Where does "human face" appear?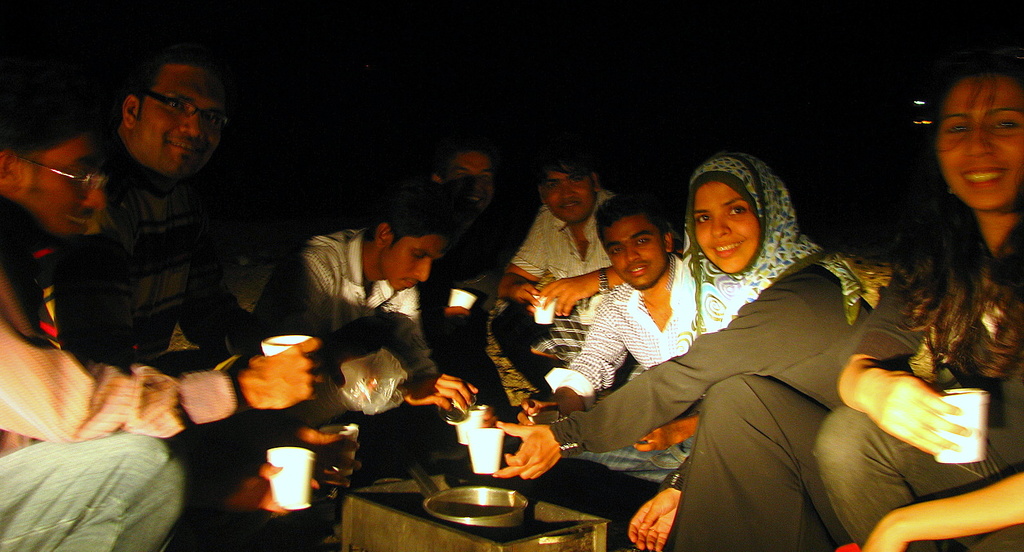
Appears at locate(10, 128, 104, 241).
